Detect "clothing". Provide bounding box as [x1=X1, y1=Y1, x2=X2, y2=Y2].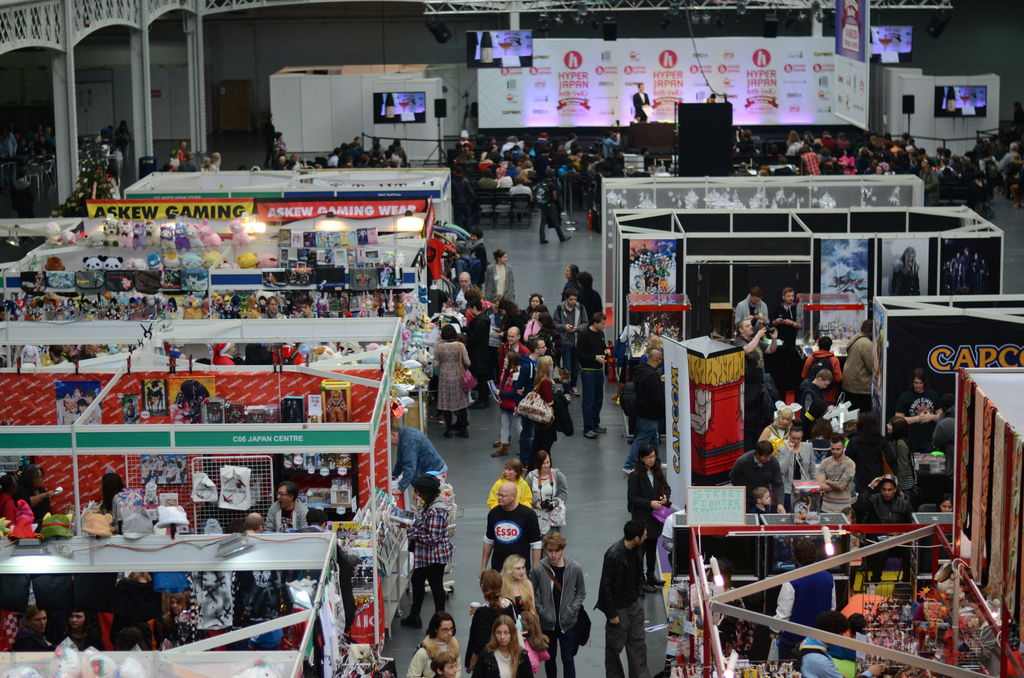
[x1=431, y1=346, x2=472, y2=412].
